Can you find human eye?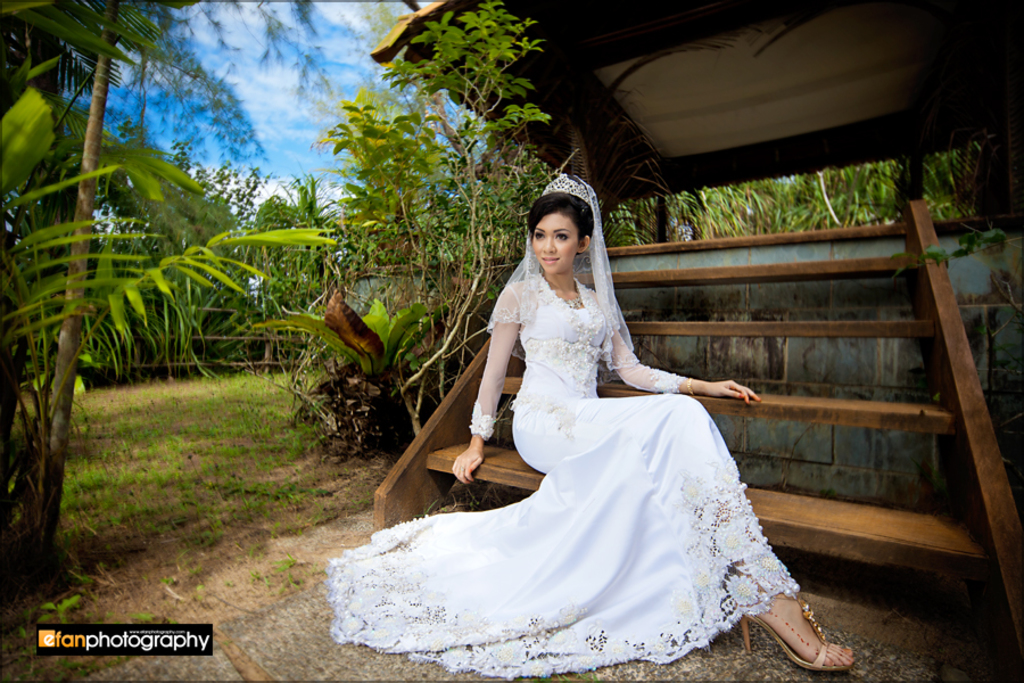
Yes, bounding box: [x1=550, y1=229, x2=569, y2=247].
